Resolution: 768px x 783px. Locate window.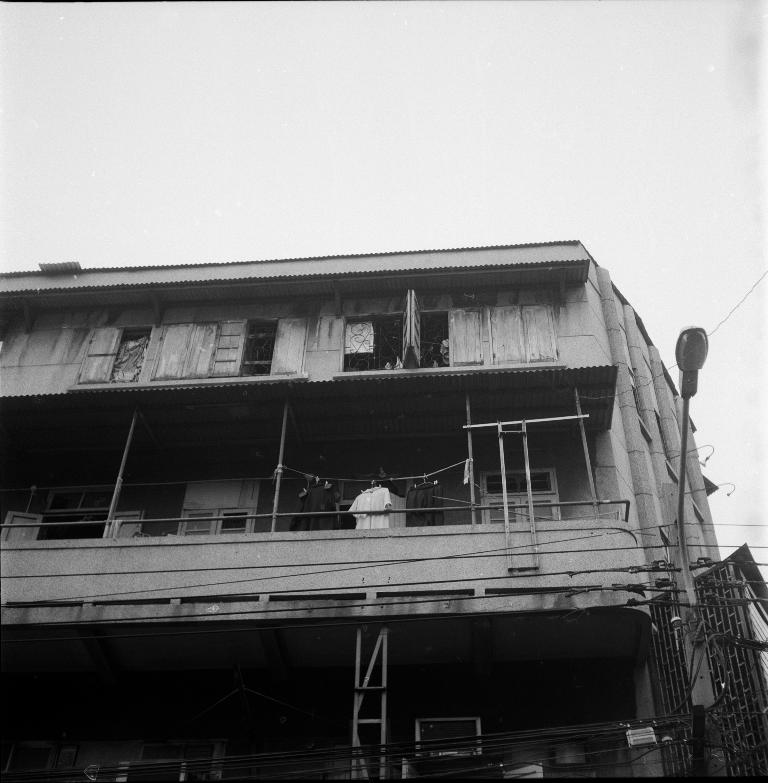
[343, 306, 447, 379].
